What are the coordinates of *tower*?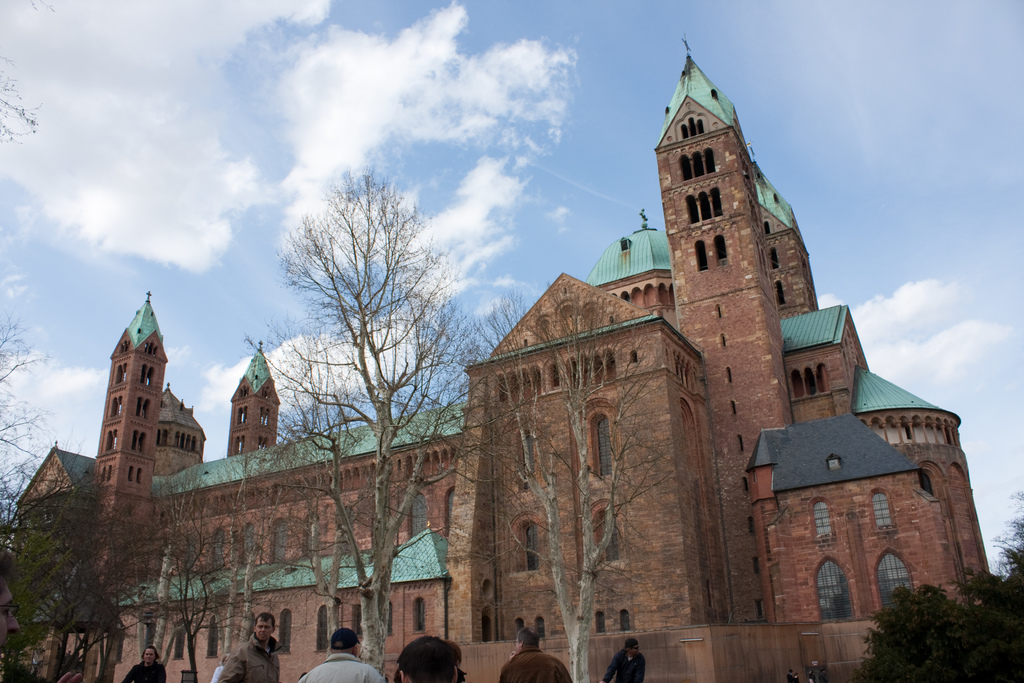
(left=650, top=42, right=774, bottom=618).
